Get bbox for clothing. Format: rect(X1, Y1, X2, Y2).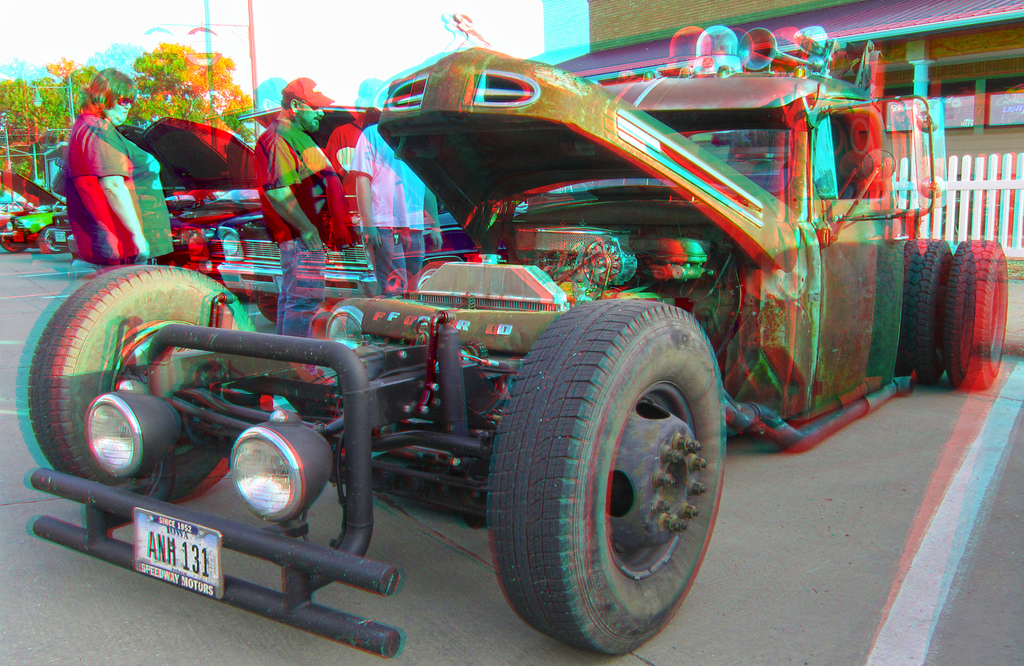
rect(245, 117, 358, 333).
